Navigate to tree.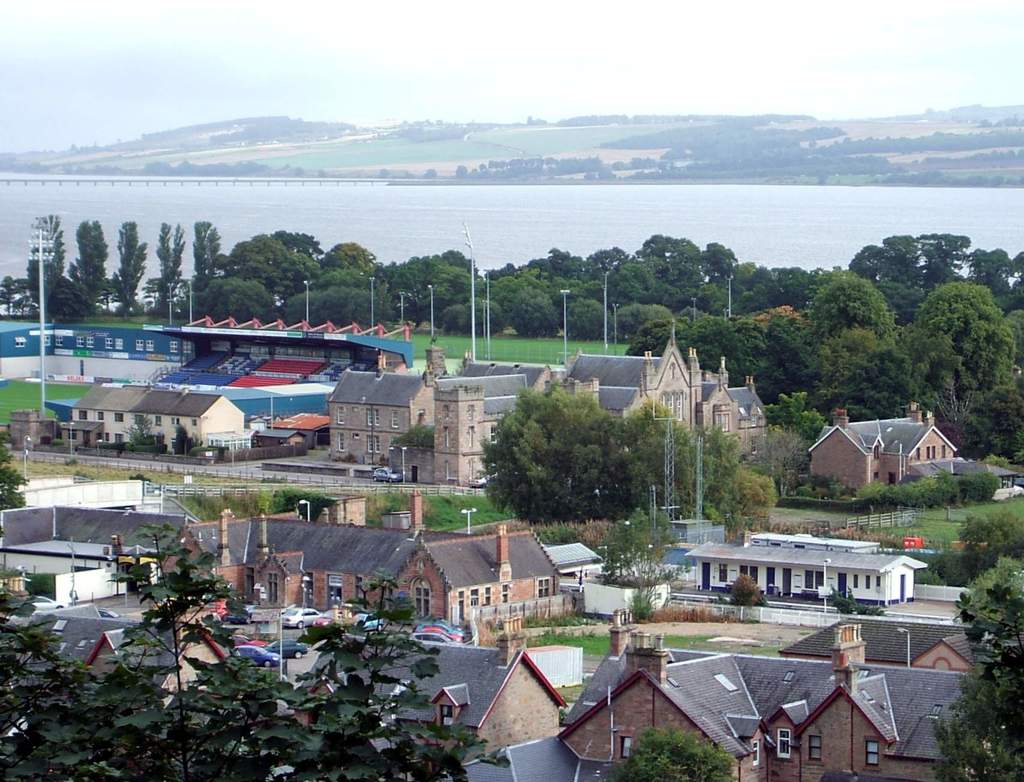
Navigation target: box=[763, 407, 776, 424].
